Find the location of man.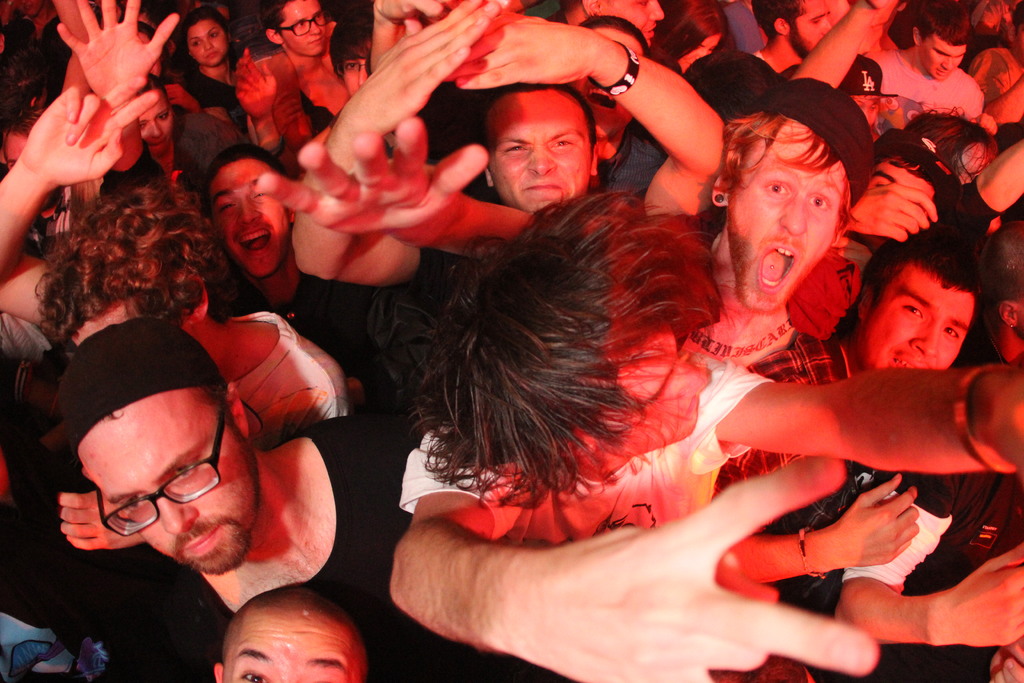
Location: bbox(666, 74, 856, 536).
